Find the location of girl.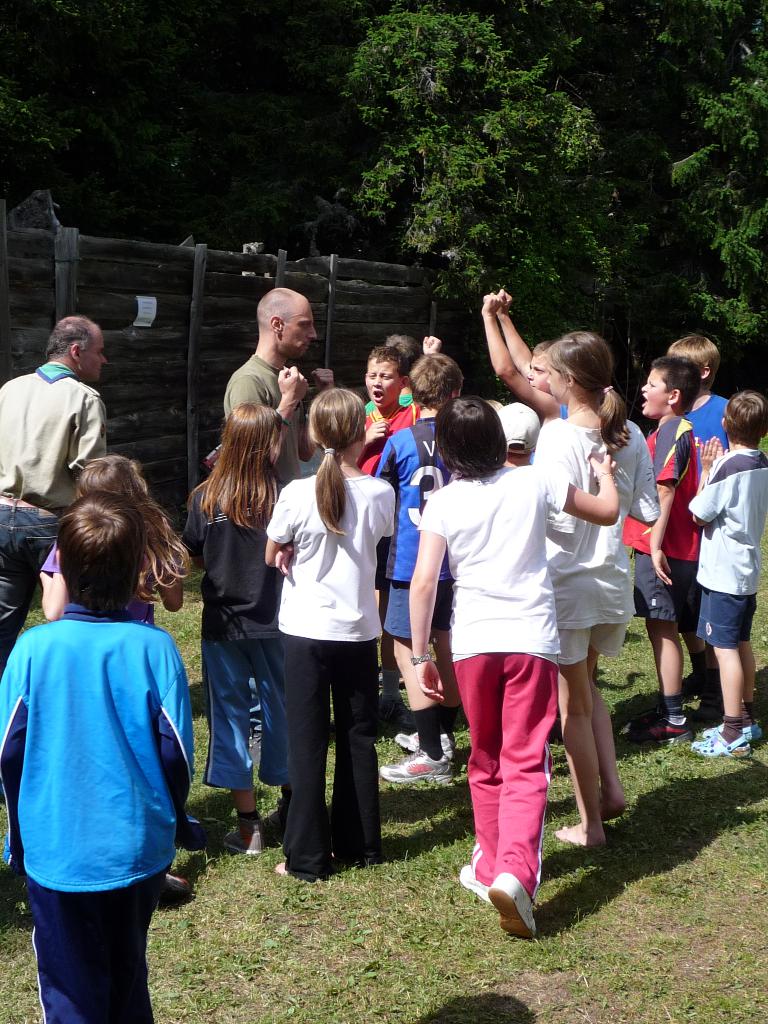
Location: BBox(34, 454, 185, 612).
